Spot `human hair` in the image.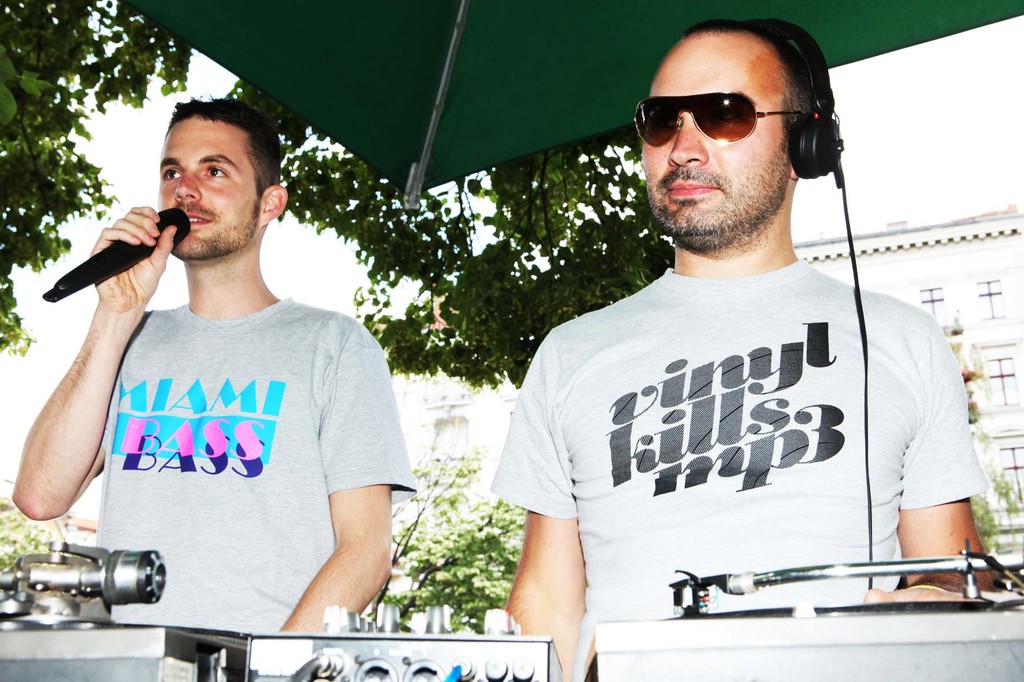
`human hair` found at x1=166 y1=103 x2=284 y2=212.
